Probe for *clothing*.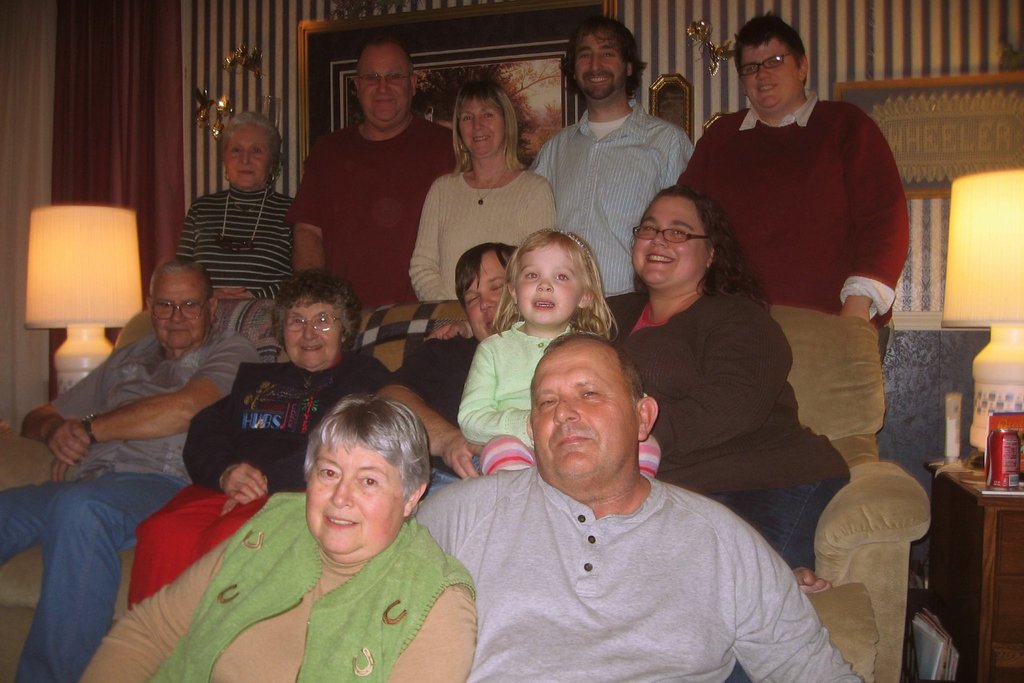
Probe result: [x1=283, y1=113, x2=464, y2=305].
